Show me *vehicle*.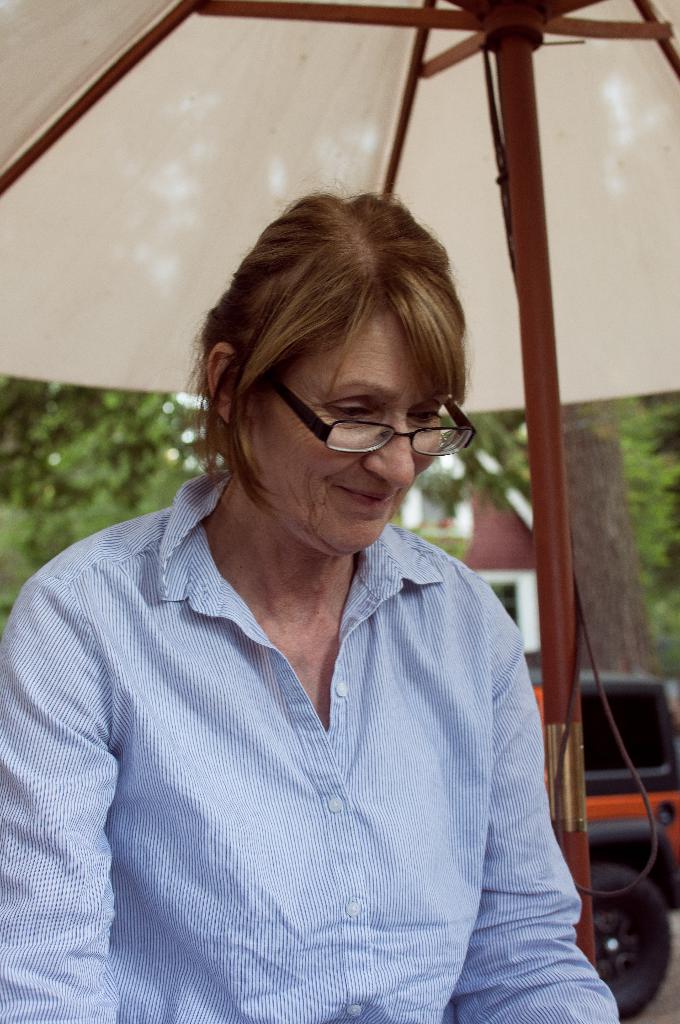
*vehicle* is here: {"left": 526, "top": 668, "right": 679, "bottom": 1018}.
